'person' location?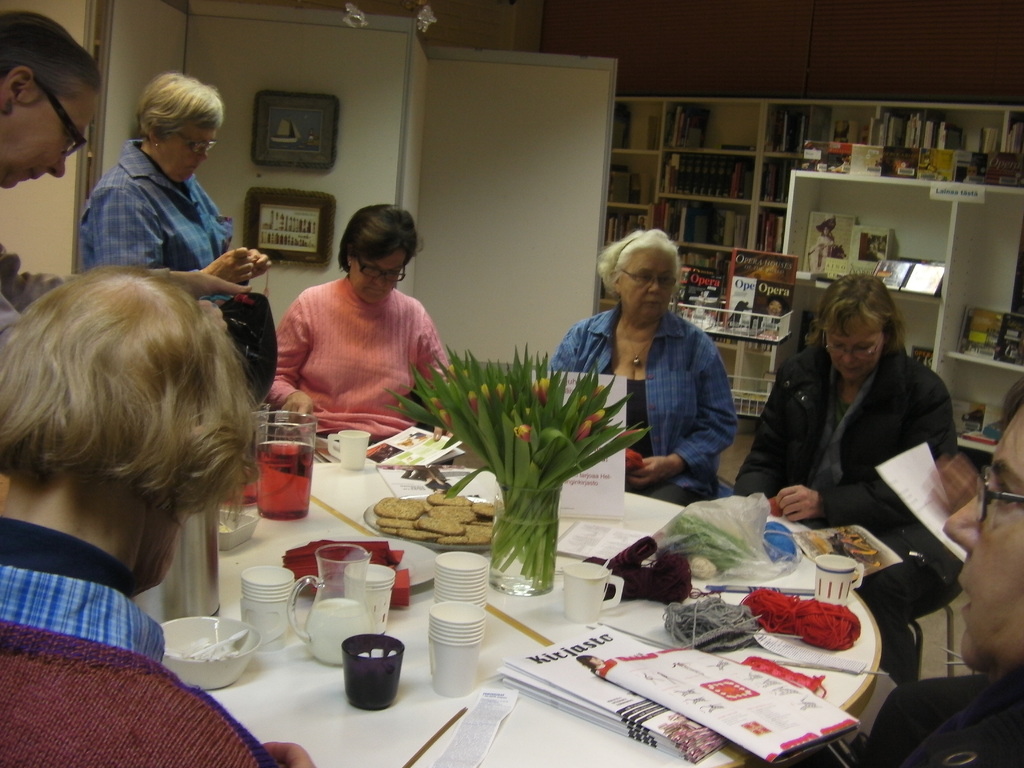
box=[0, 13, 153, 335]
